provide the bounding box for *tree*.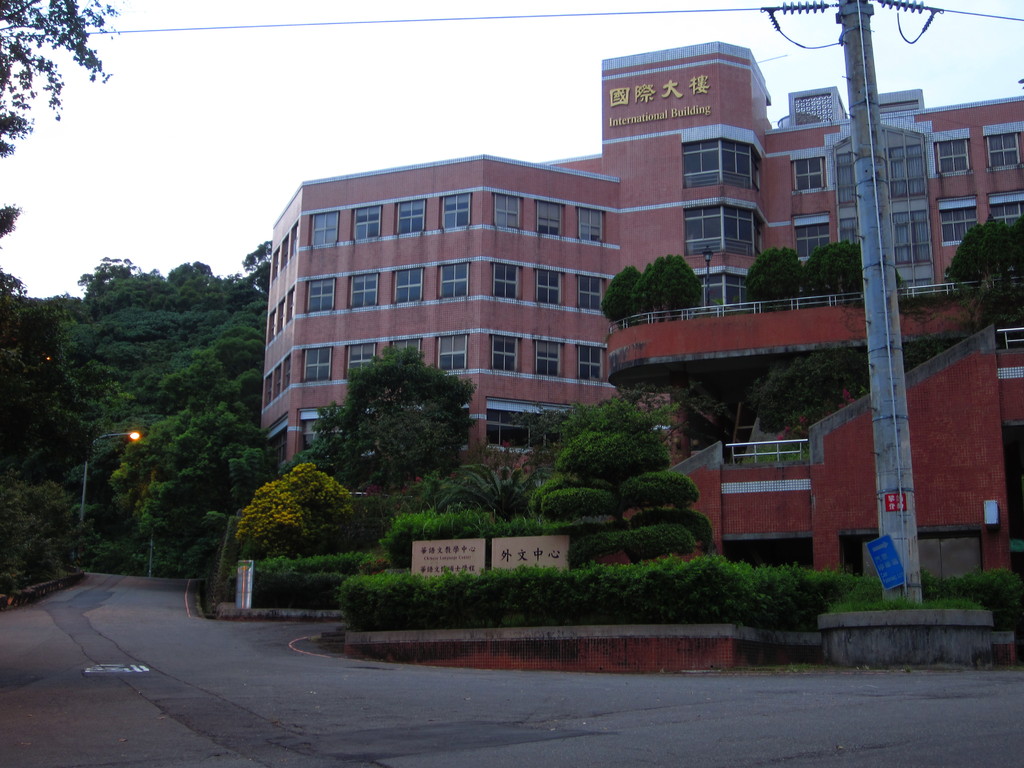
[945, 210, 1023, 298].
